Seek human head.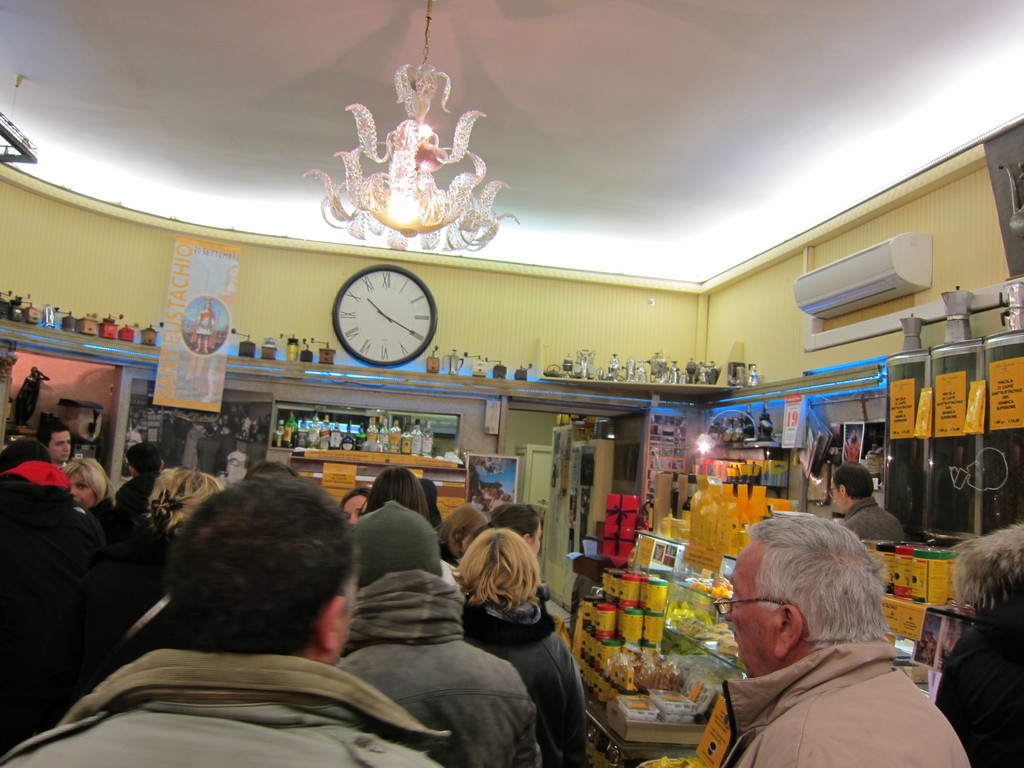
box=[451, 531, 541, 609].
